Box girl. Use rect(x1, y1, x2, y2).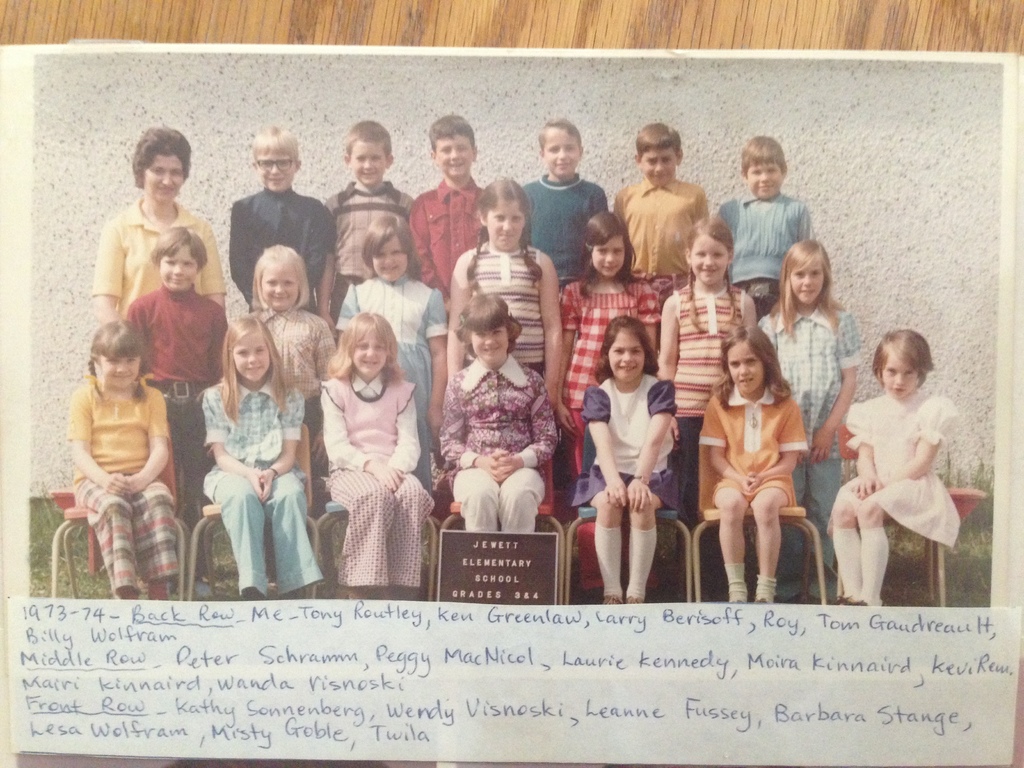
rect(438, 289, 560, 534).
